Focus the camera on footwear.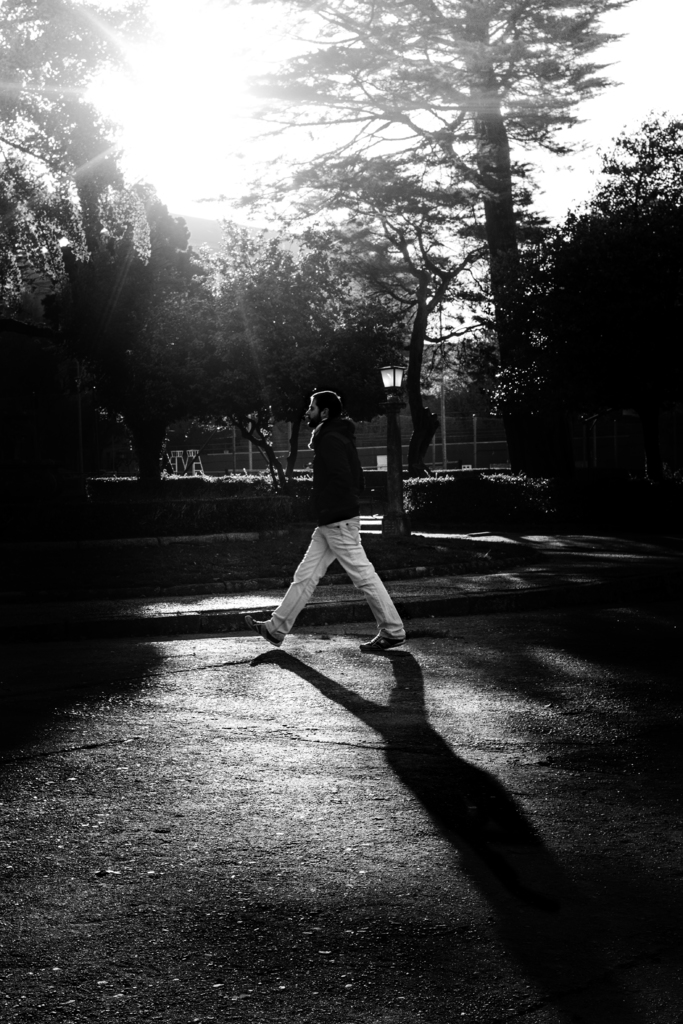
Focus region: Rect(238, 616, 284, 646).
